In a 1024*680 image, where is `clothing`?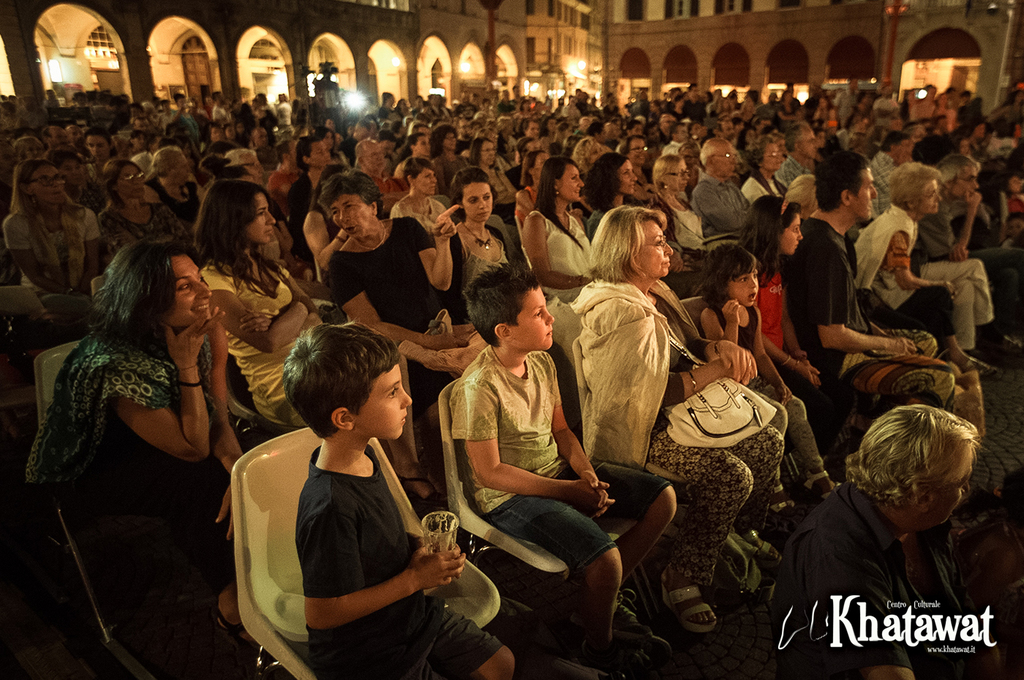
(24, 328, 222, 594).
